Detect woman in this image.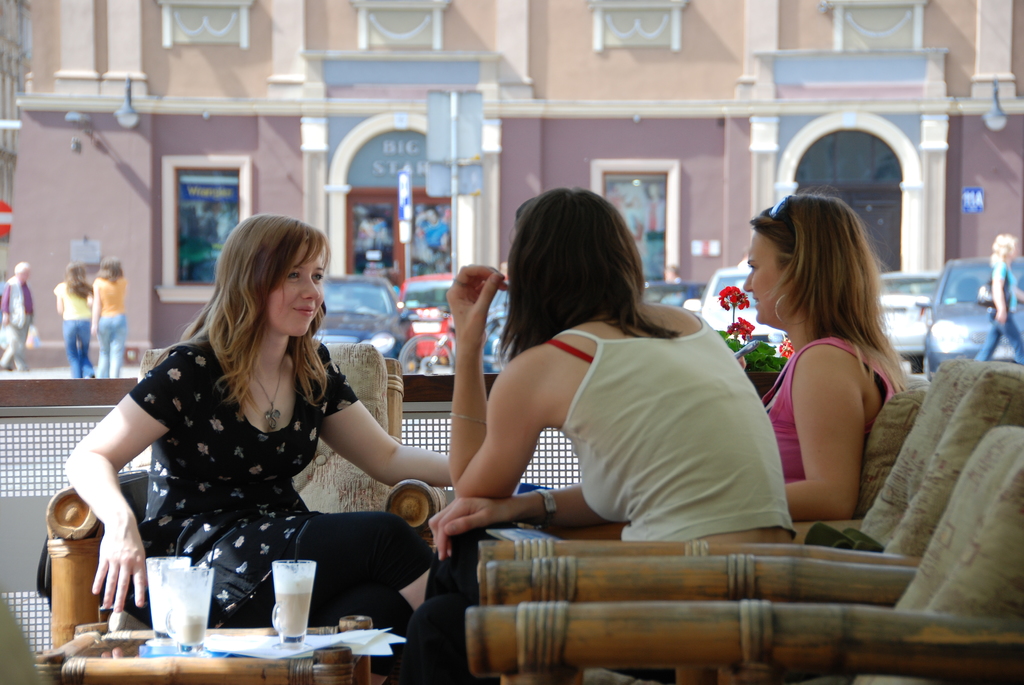
Detection: {"left": 976, "top": 232, "right": 1023, "bottom": 363}.
